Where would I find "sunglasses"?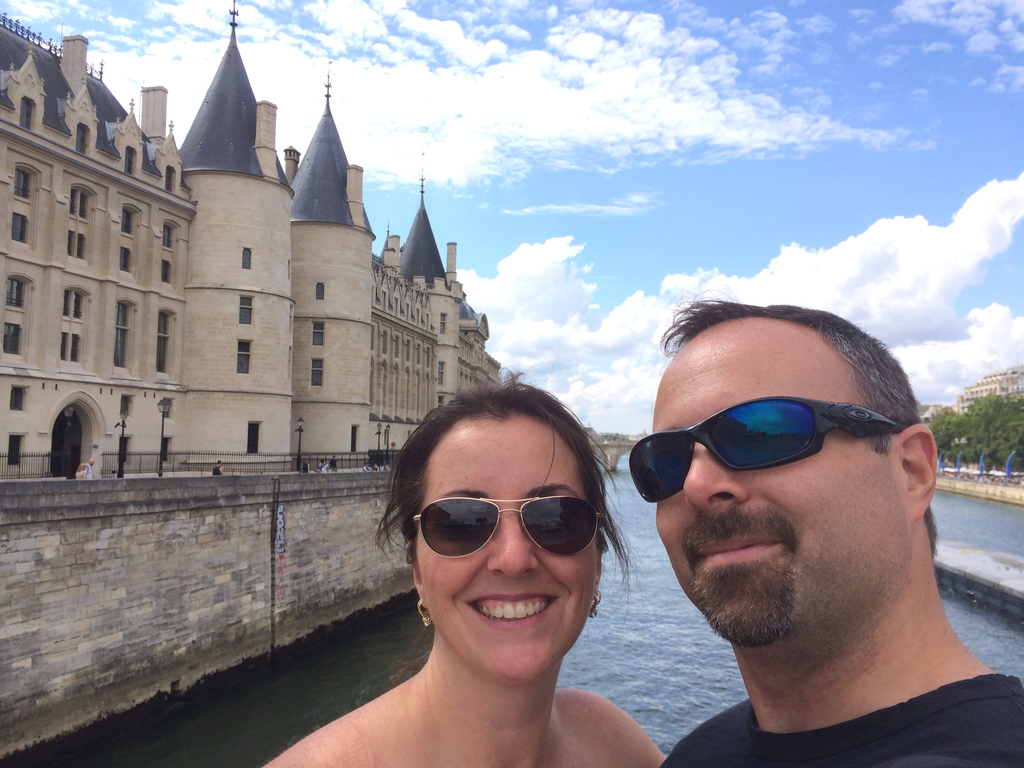
At bbox(412, 493, 605, 558).
